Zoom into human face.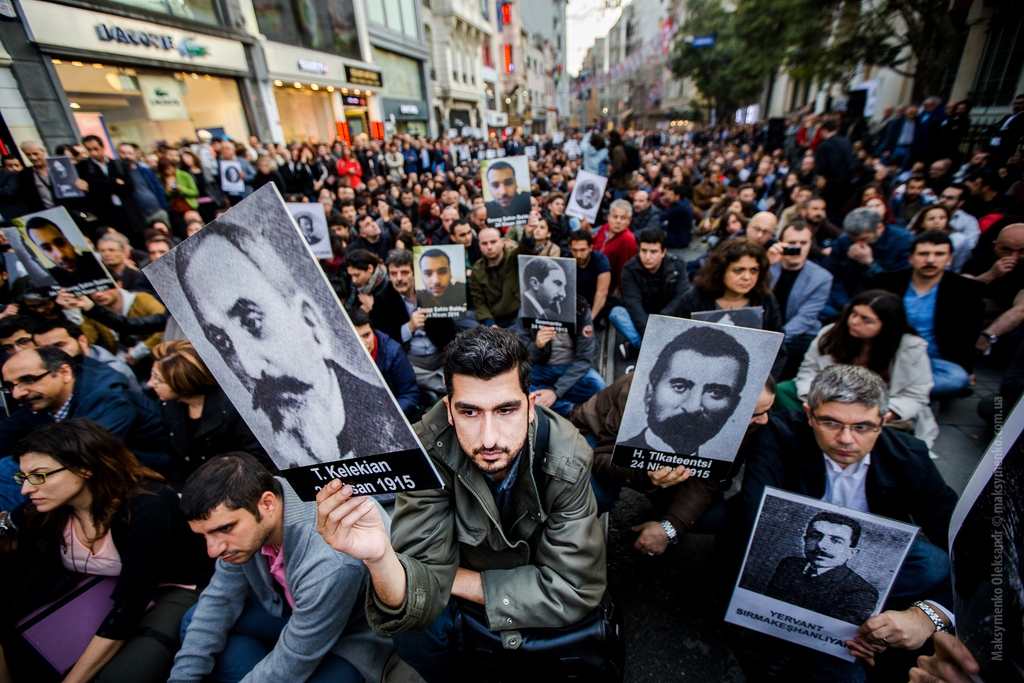
Zoom target: [940, 186, 963, 208].
